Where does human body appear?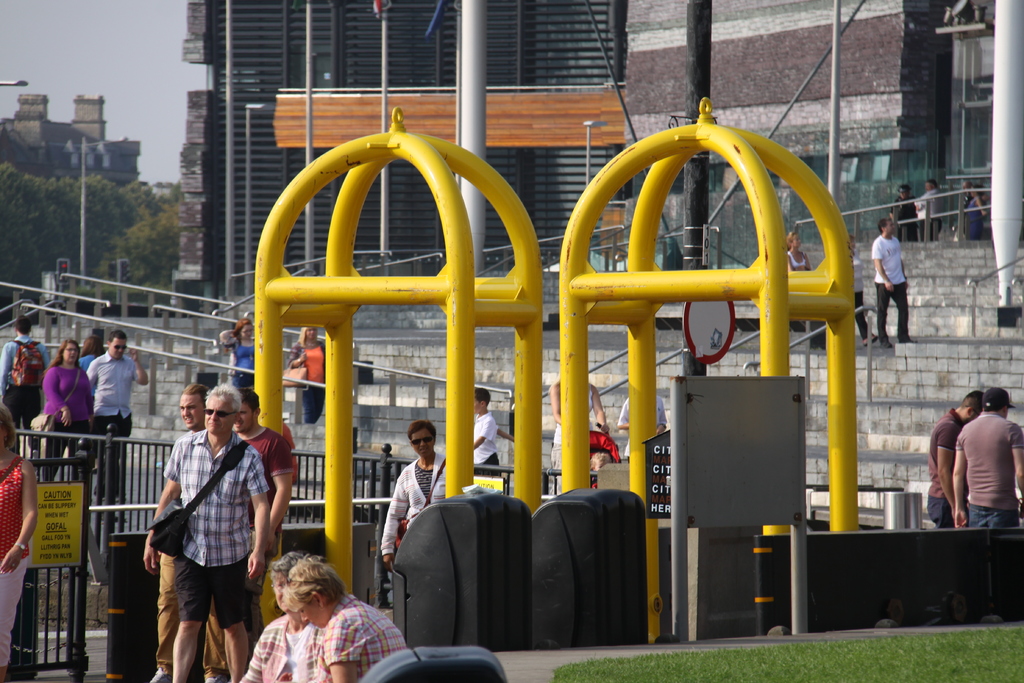
Appears at bbox=(913, 190, 950, 243).
